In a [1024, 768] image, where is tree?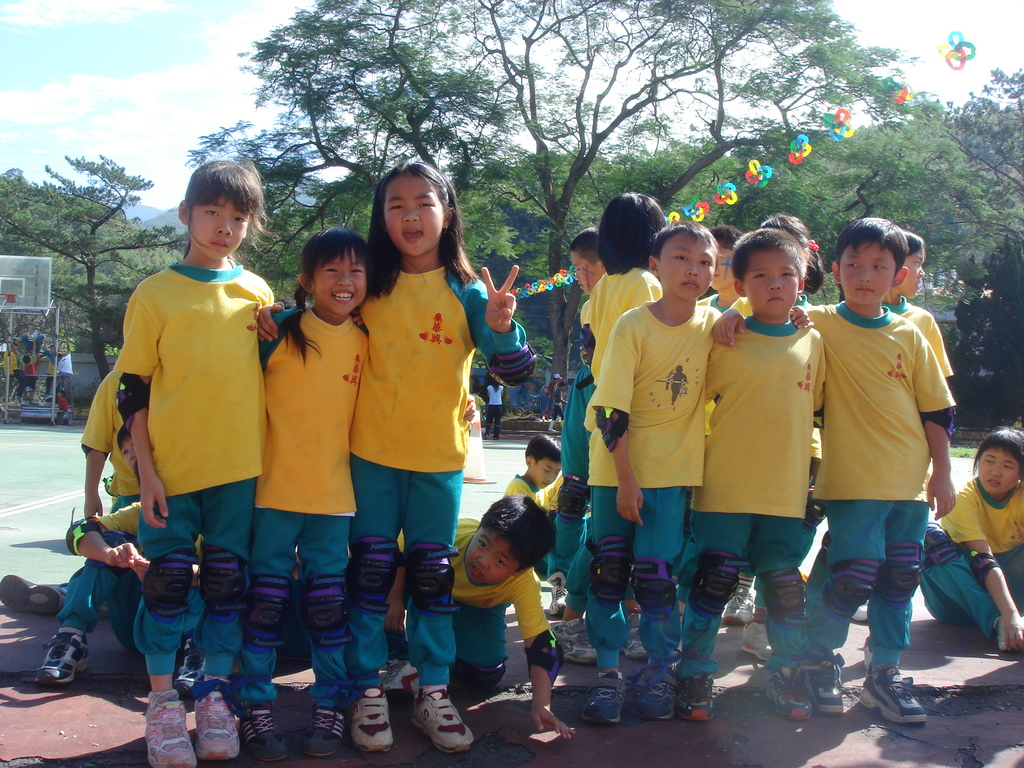
left=0, top=148, right=175, bottom=404.
